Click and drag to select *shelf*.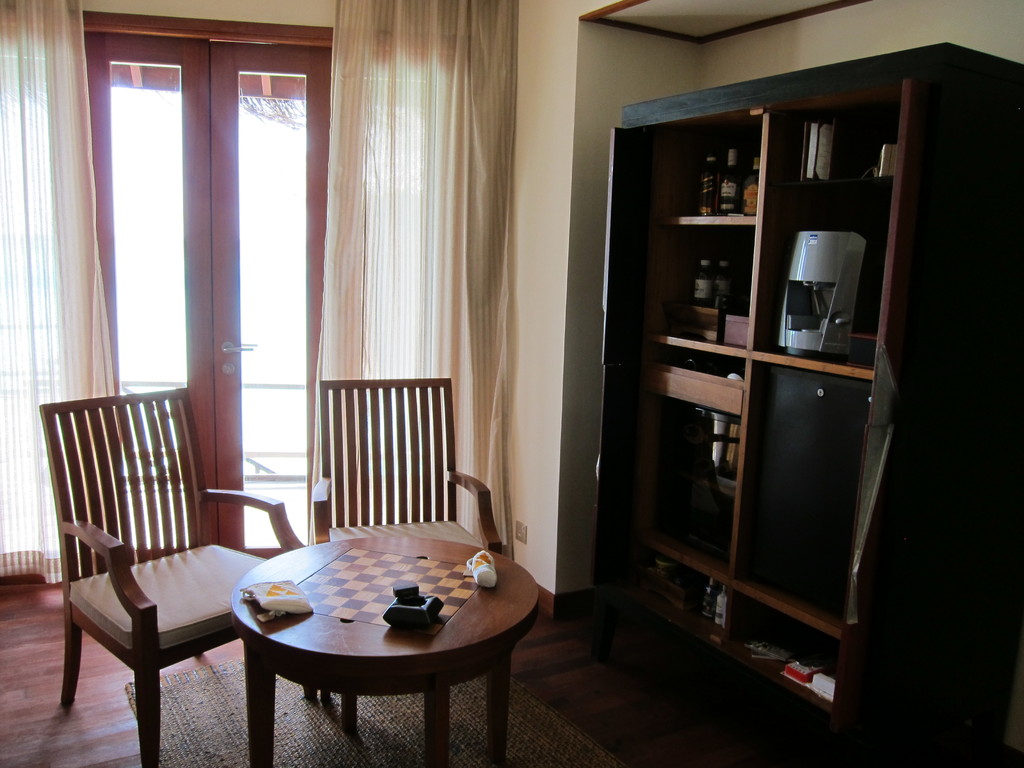
Selection: bbox=(735, 99, 885, 362).
